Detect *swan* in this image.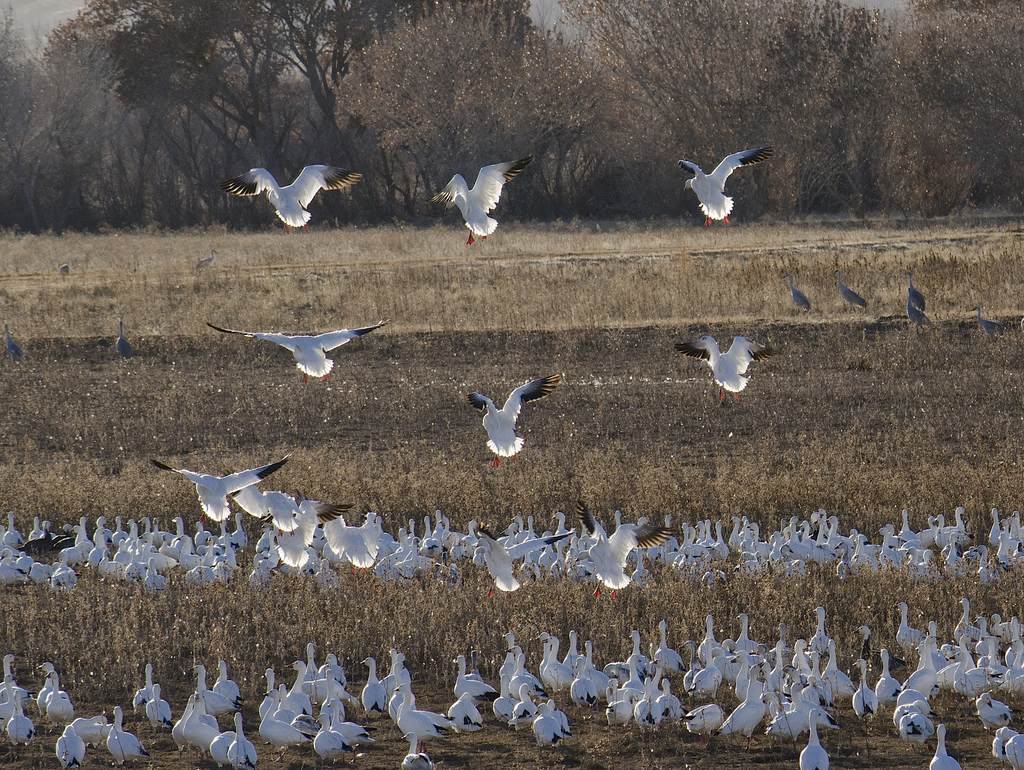
Detection: 31 559 59 592.
